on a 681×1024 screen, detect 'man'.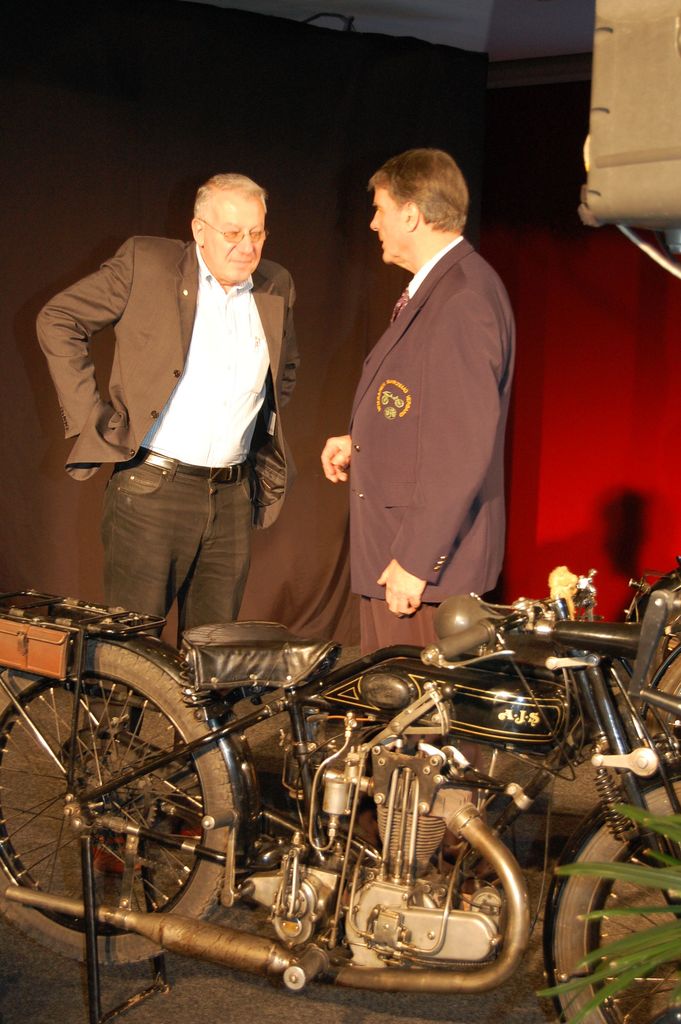
detection(313, 115, 518, 743).
